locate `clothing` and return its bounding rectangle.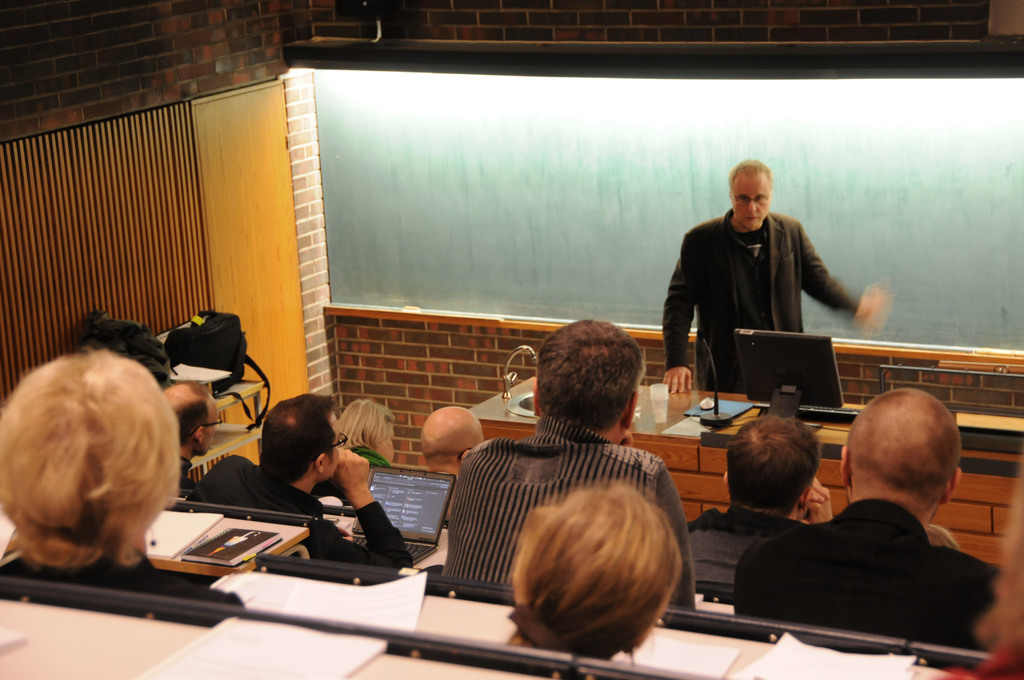
region(676, 175, 861, 366).
